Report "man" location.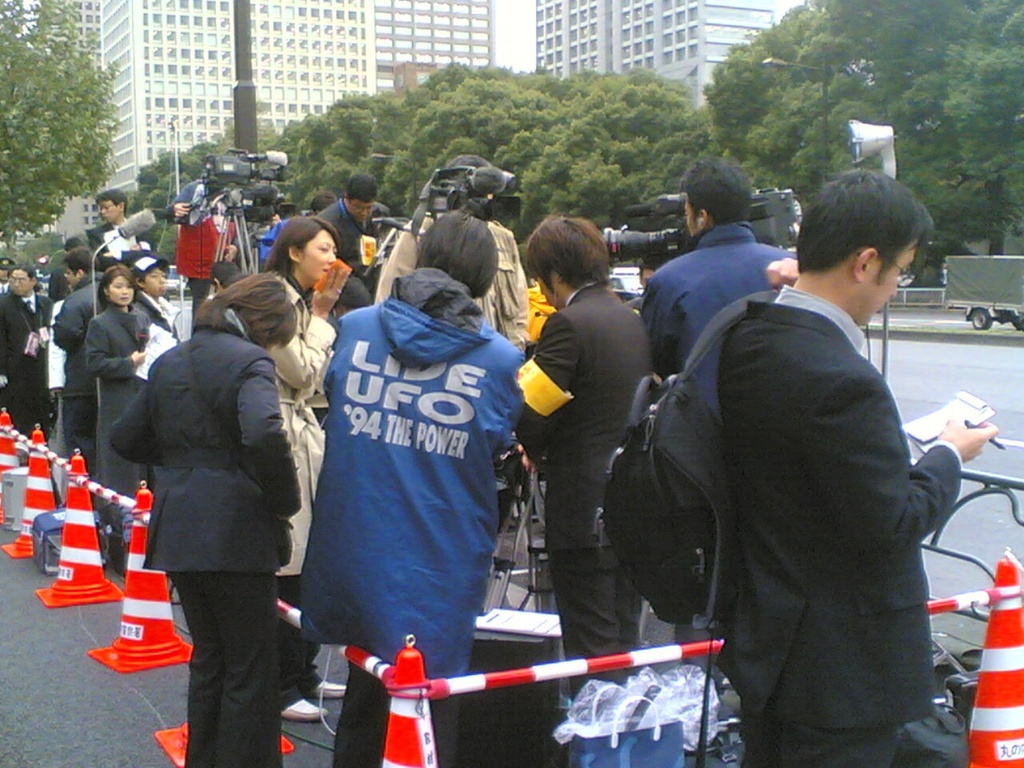
Report: [714, 167, 996, 767].
